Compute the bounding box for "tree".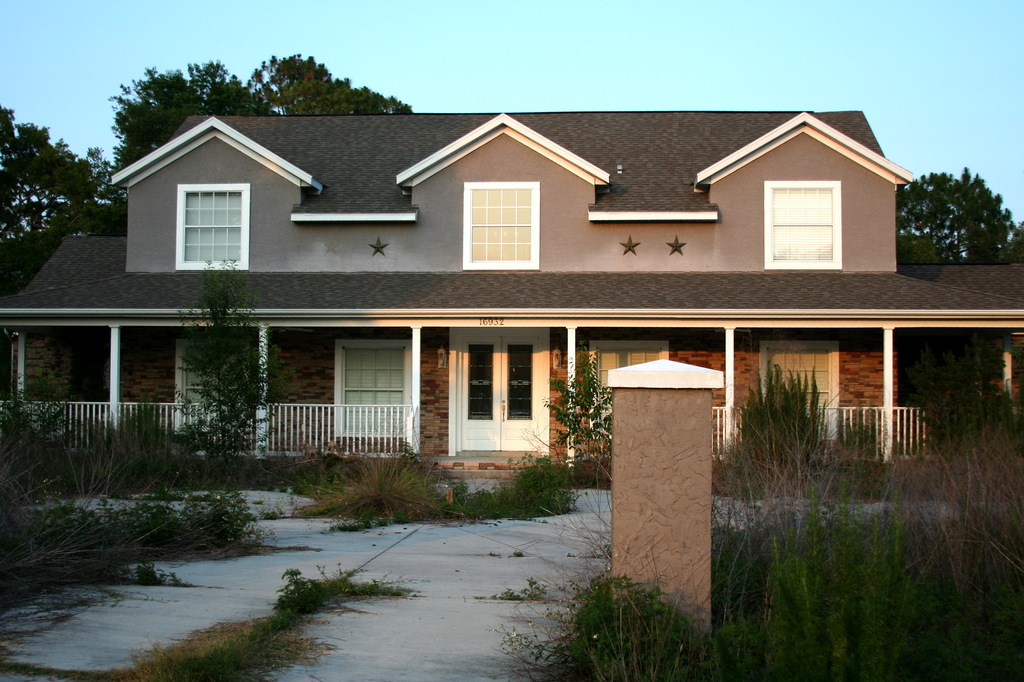
box(174, 257, 290, 477).
